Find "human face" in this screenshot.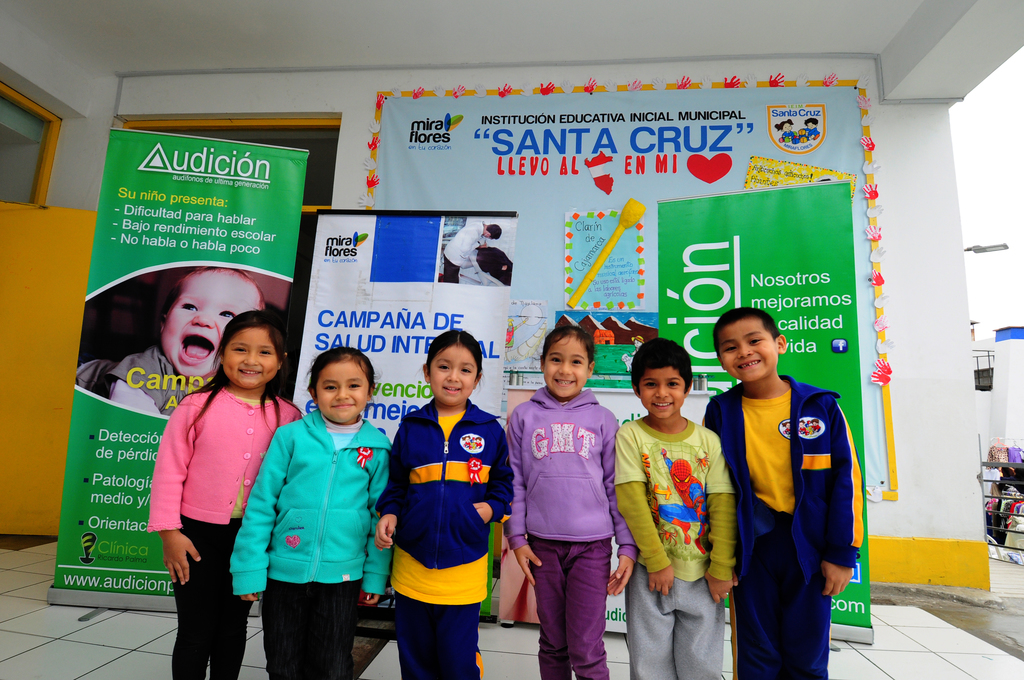
The bounding box for "human face" is (x1=637, y1=367, x2=687, y2=419).
